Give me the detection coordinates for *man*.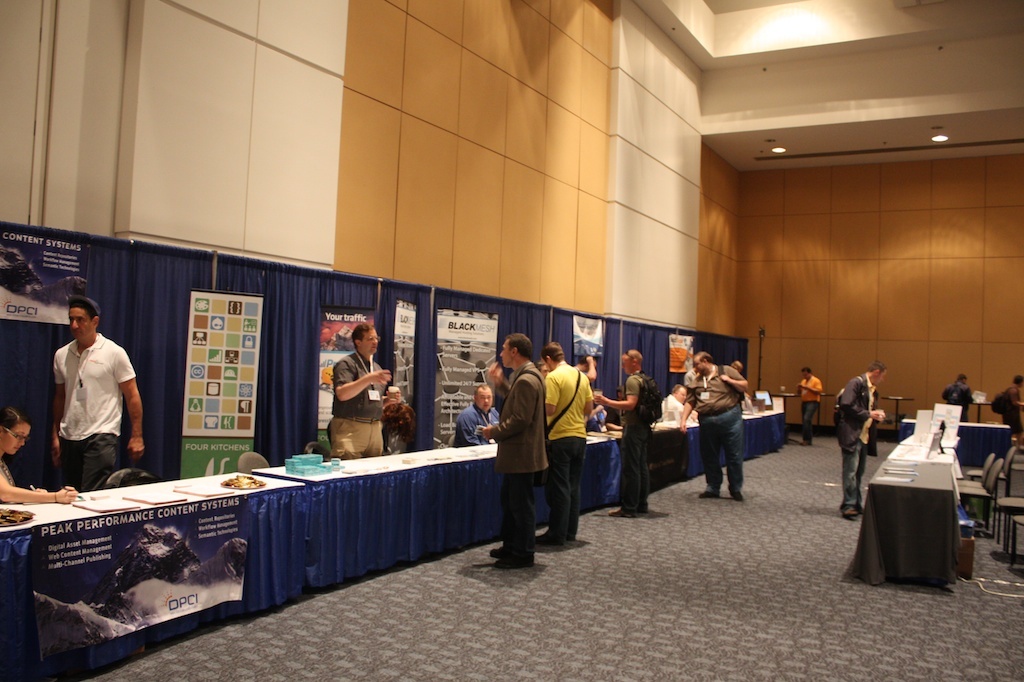
(328,323,397,458).
